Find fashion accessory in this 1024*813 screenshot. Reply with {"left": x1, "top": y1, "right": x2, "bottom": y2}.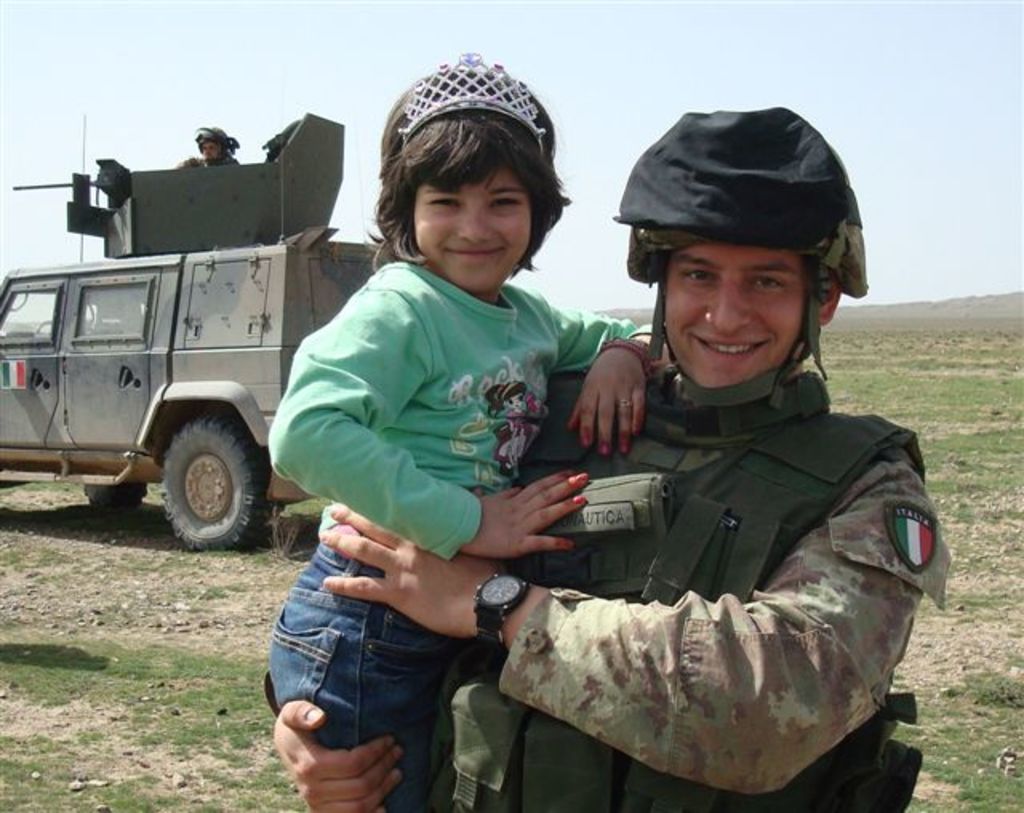
{"left": 398, "top": 50, "right": 547, "bottom": 152}.
